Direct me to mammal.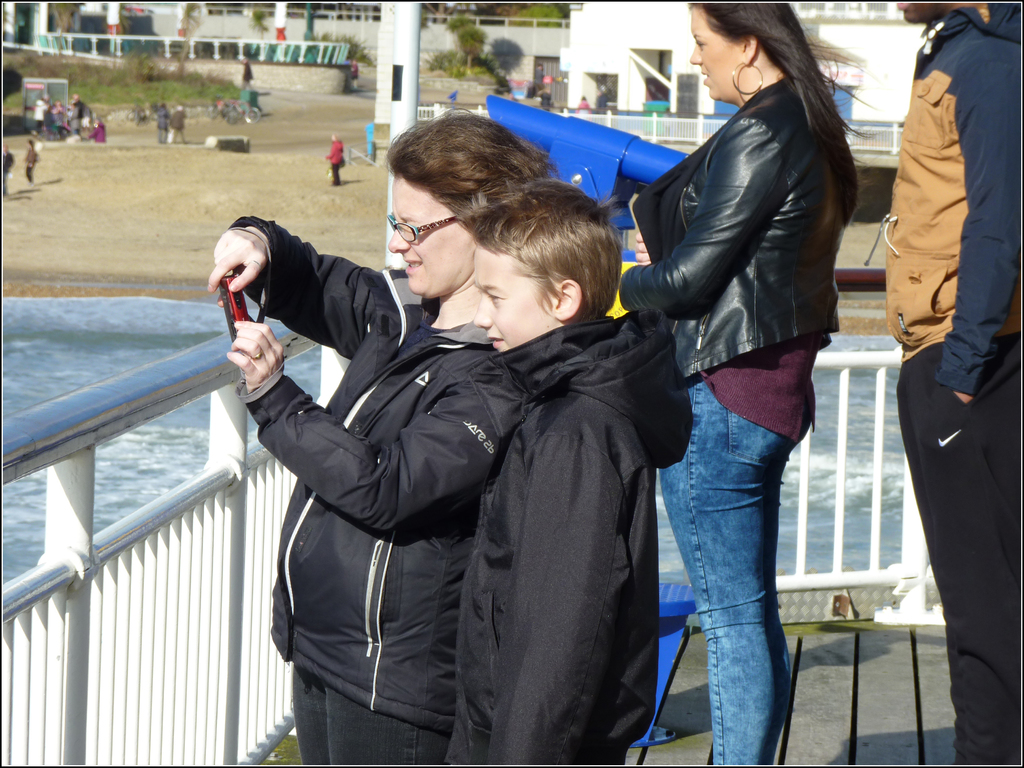
Direction: {"left": 866, "top": 0, "right": 1023, "bottom": 764}.
